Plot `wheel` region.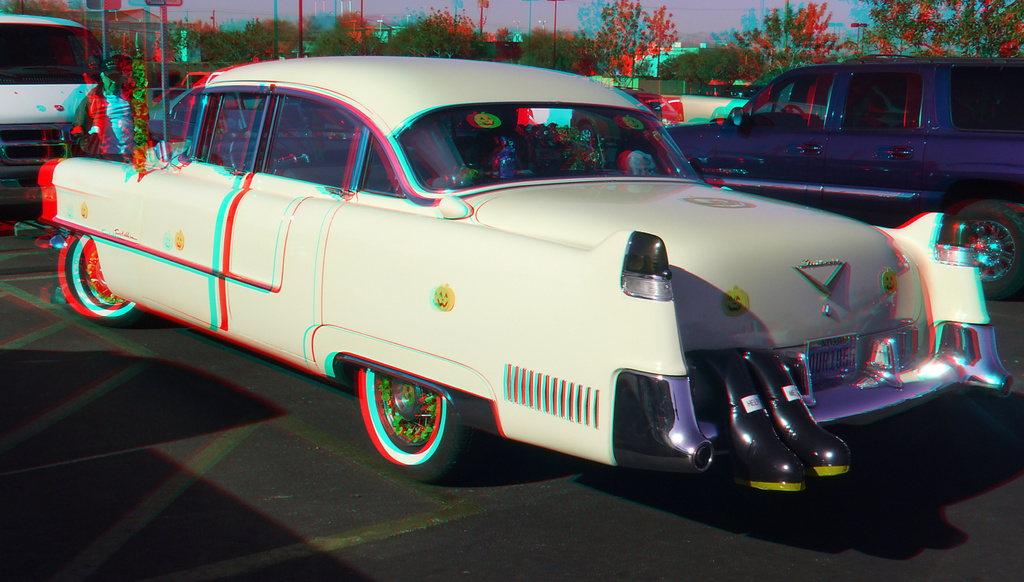
Plotted at 60, 236, 147, 321.
